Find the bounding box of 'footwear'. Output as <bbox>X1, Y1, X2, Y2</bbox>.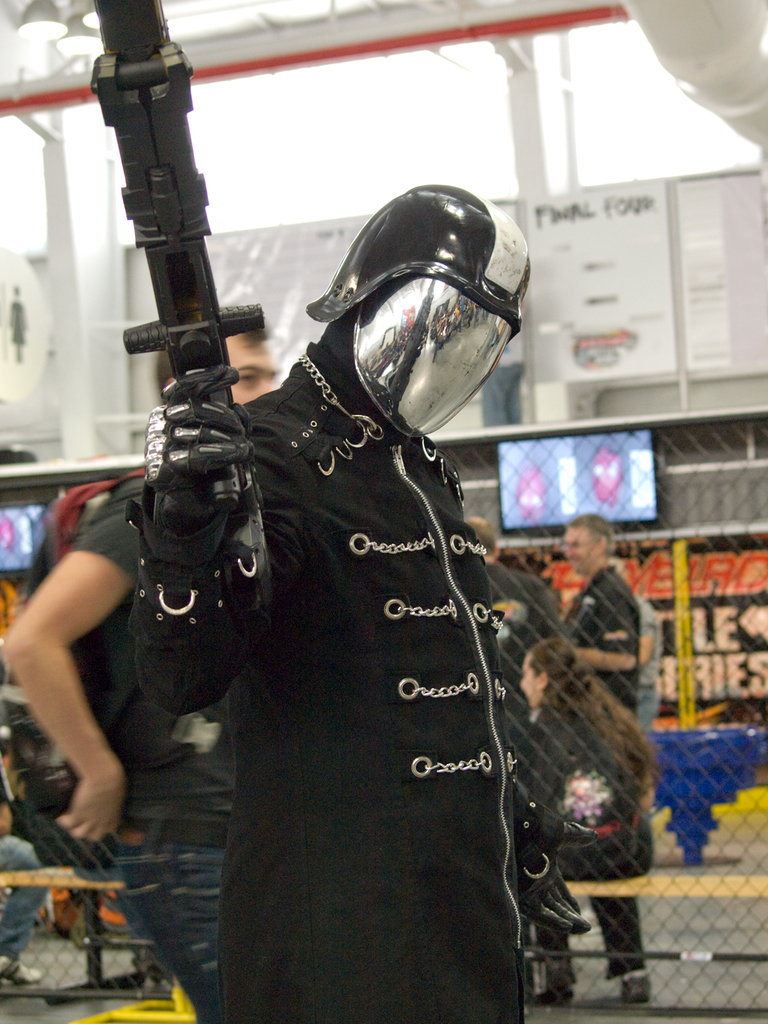
<bbox>531, 968, 579, 1003</bbox>.
